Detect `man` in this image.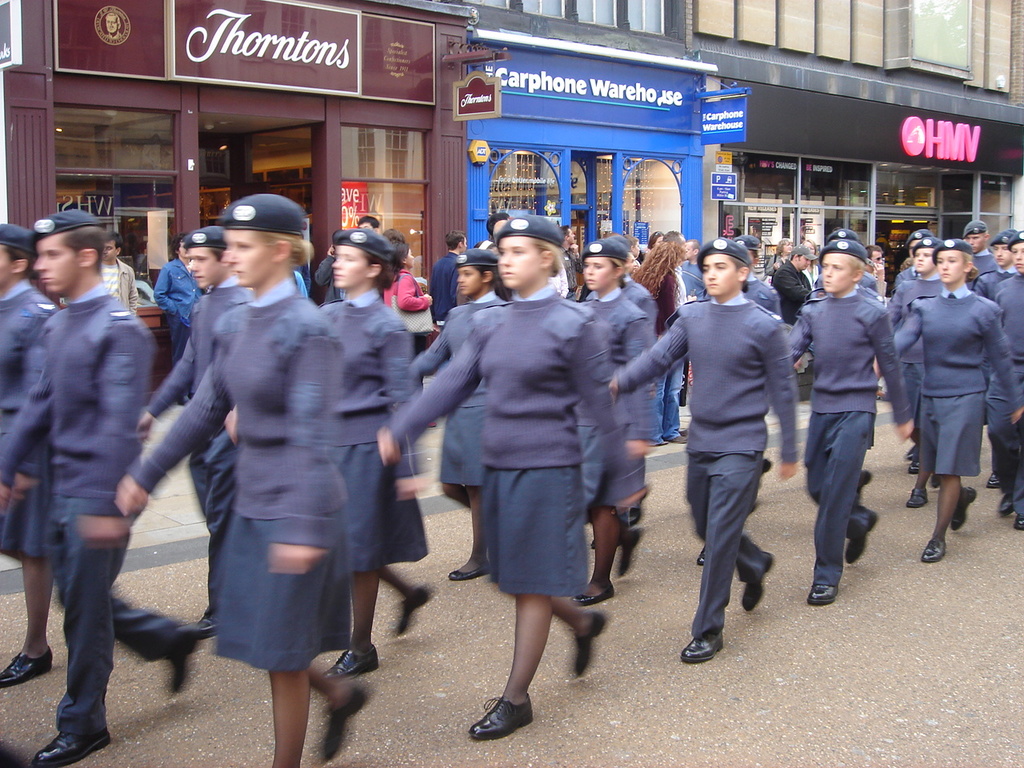
Detection: (x1=970, y1=230, x2=1014, y2=298).
